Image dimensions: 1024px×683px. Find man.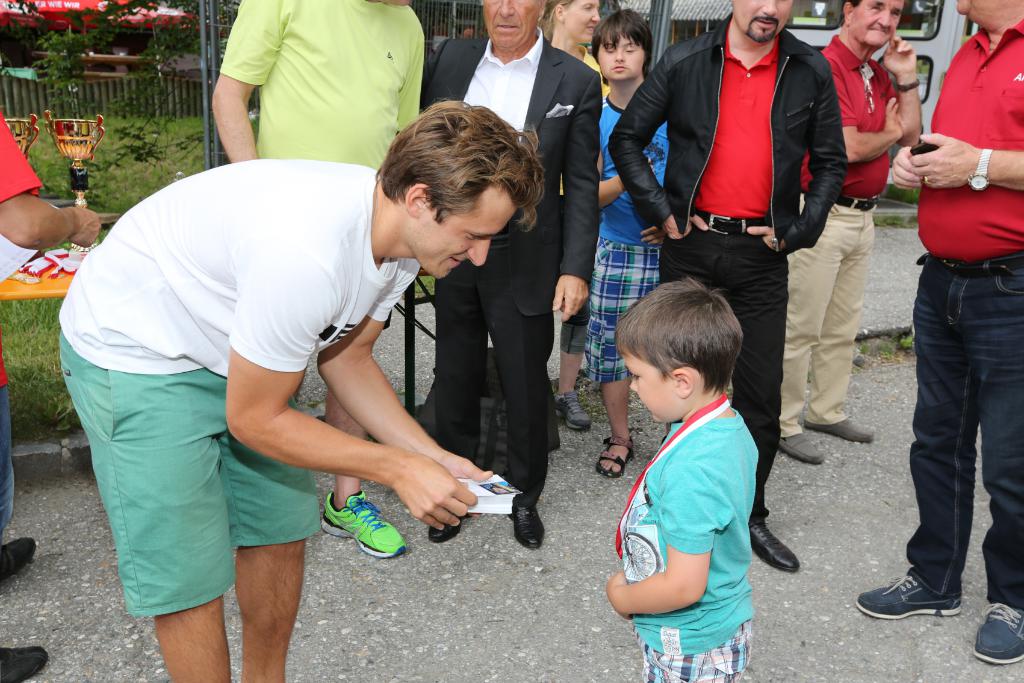
<bbox>410, 0, 602, 555</bbox>.
